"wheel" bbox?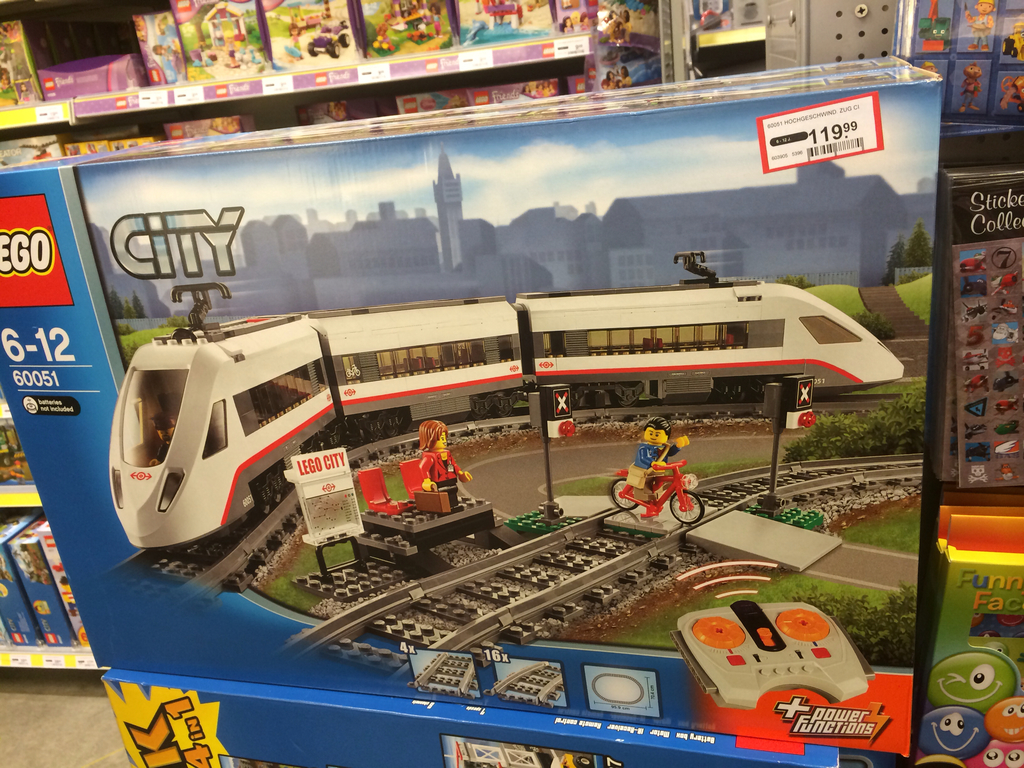
detection(367, 423, 380, 442)
